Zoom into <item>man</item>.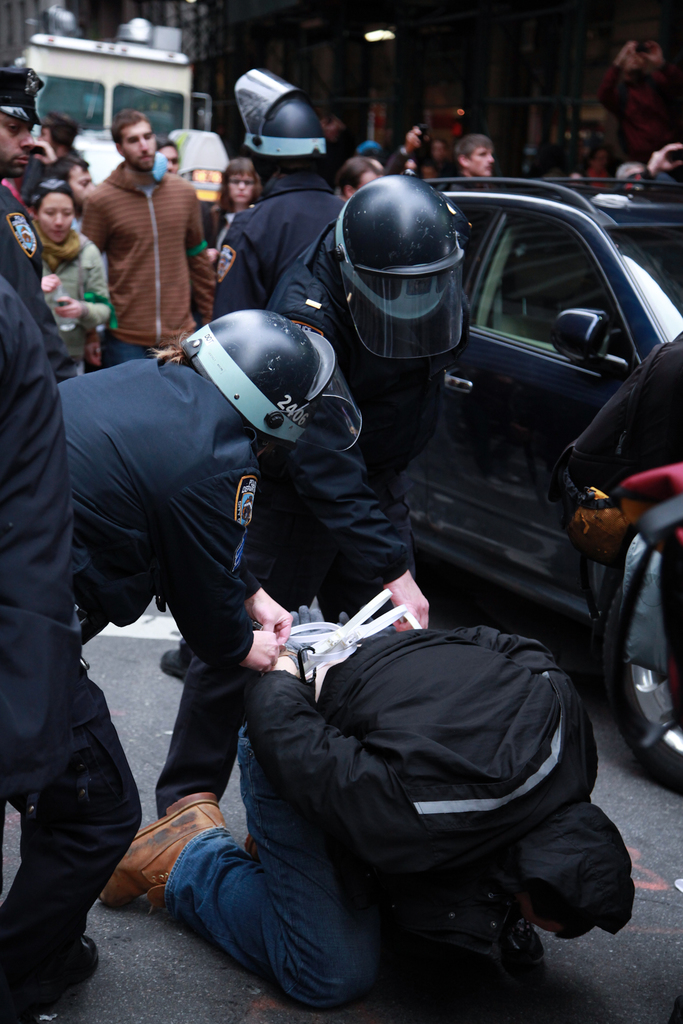
Zoom target: [left=94, top=621, right=637, bottom=1013].
